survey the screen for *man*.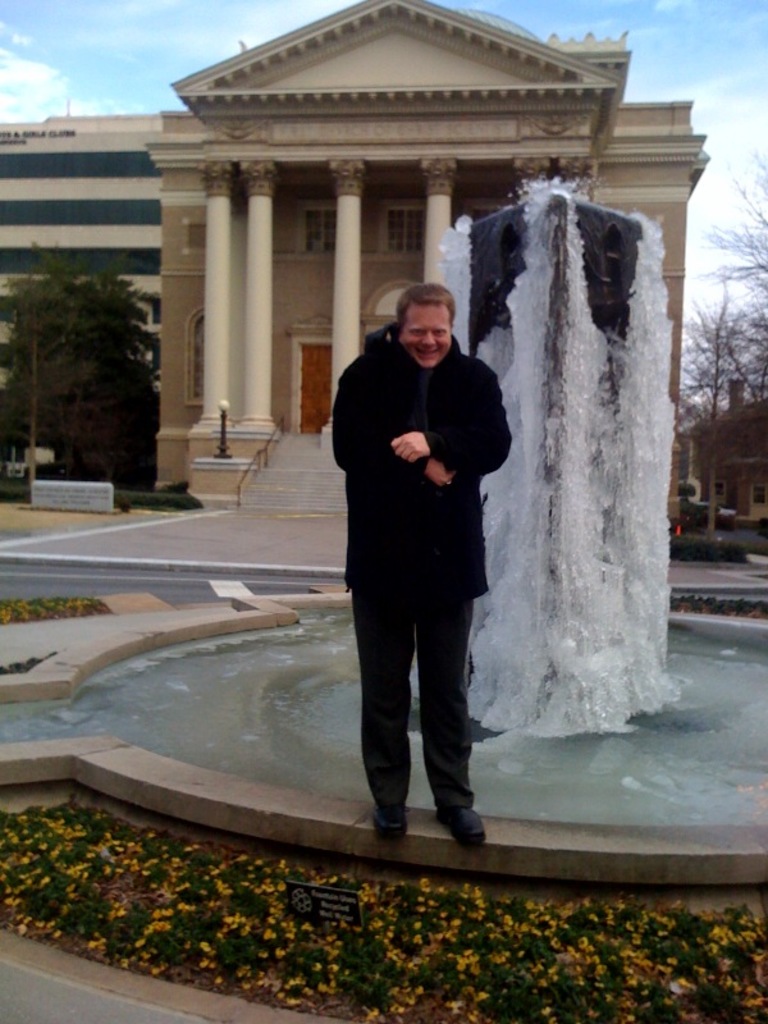
Survey found: (left=325, top=255, right=515, bottom=840).
